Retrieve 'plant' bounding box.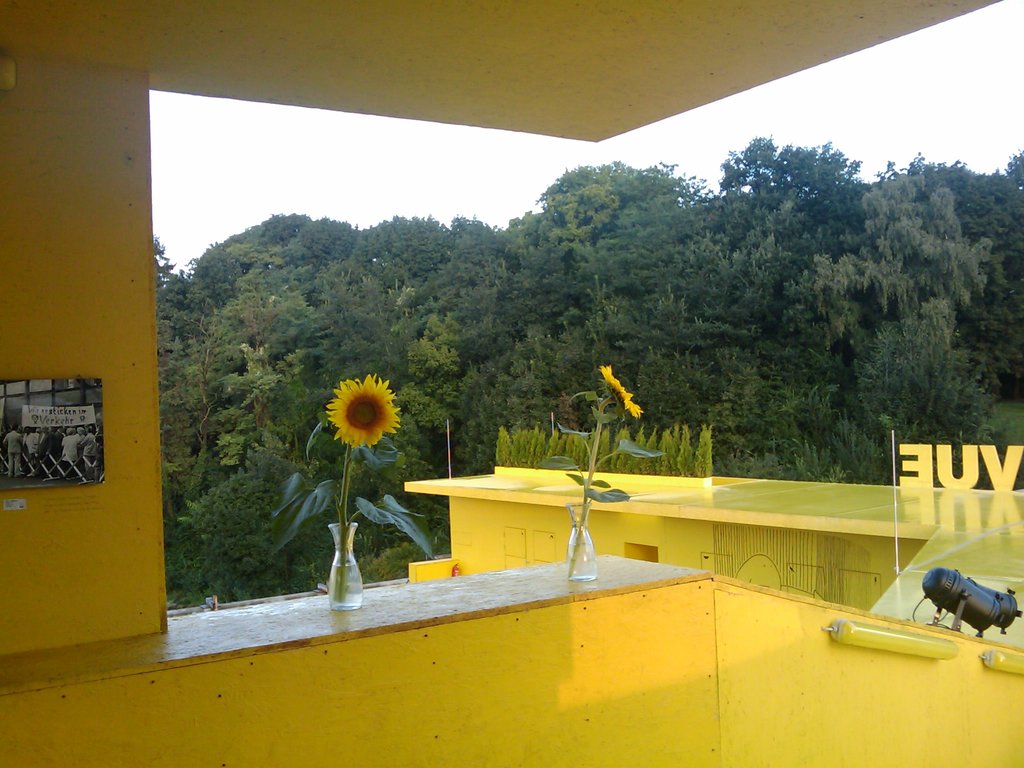
Bounding box: [264,372,436,607].
